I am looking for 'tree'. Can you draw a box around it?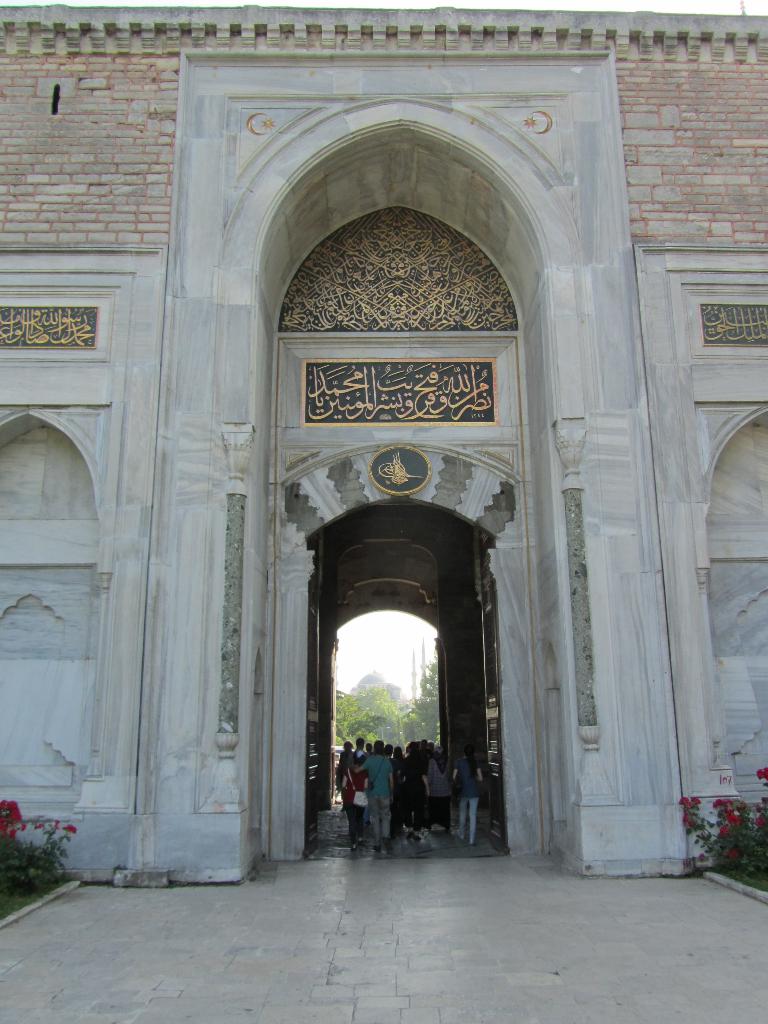
Sure, the bounding box is region(324, 679, 415, 749).
